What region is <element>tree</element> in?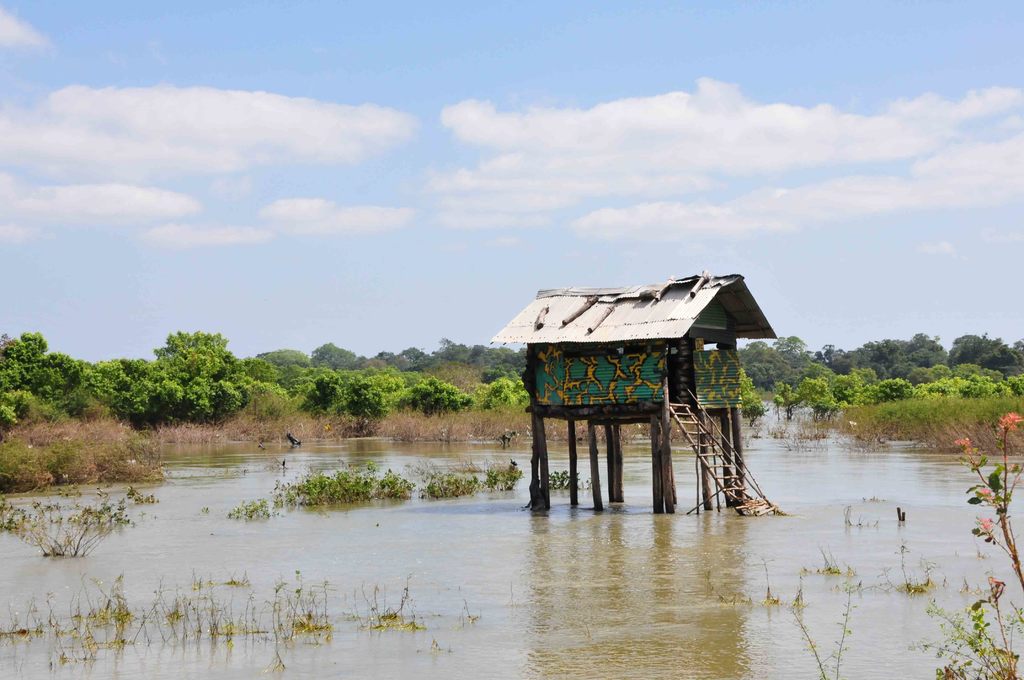
(365, 360, 405, 405).
